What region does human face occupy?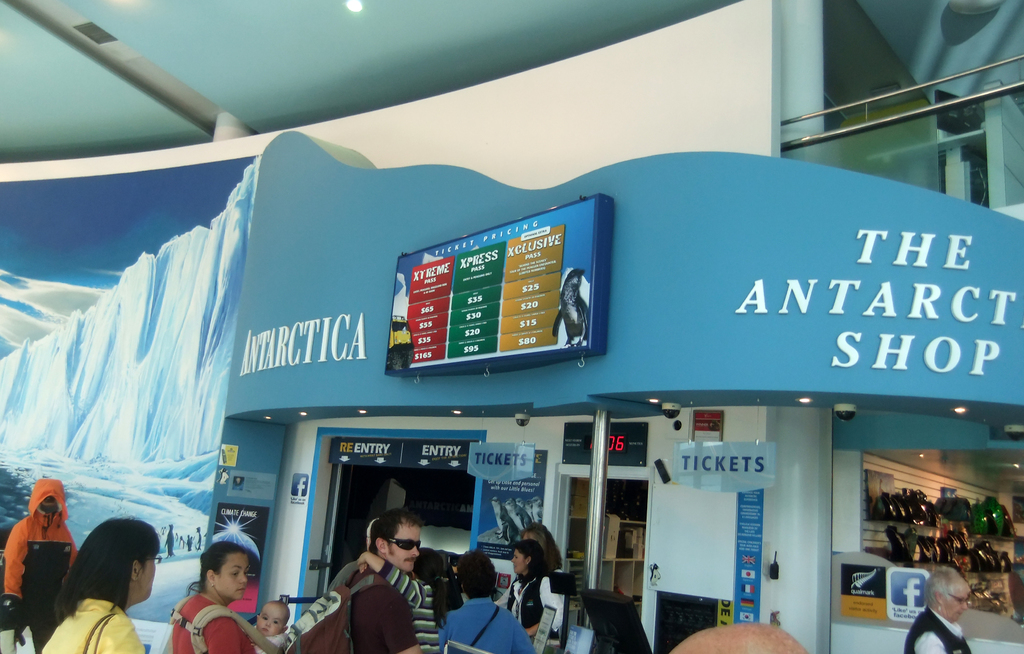
rect(945, 588, 968, 626).
